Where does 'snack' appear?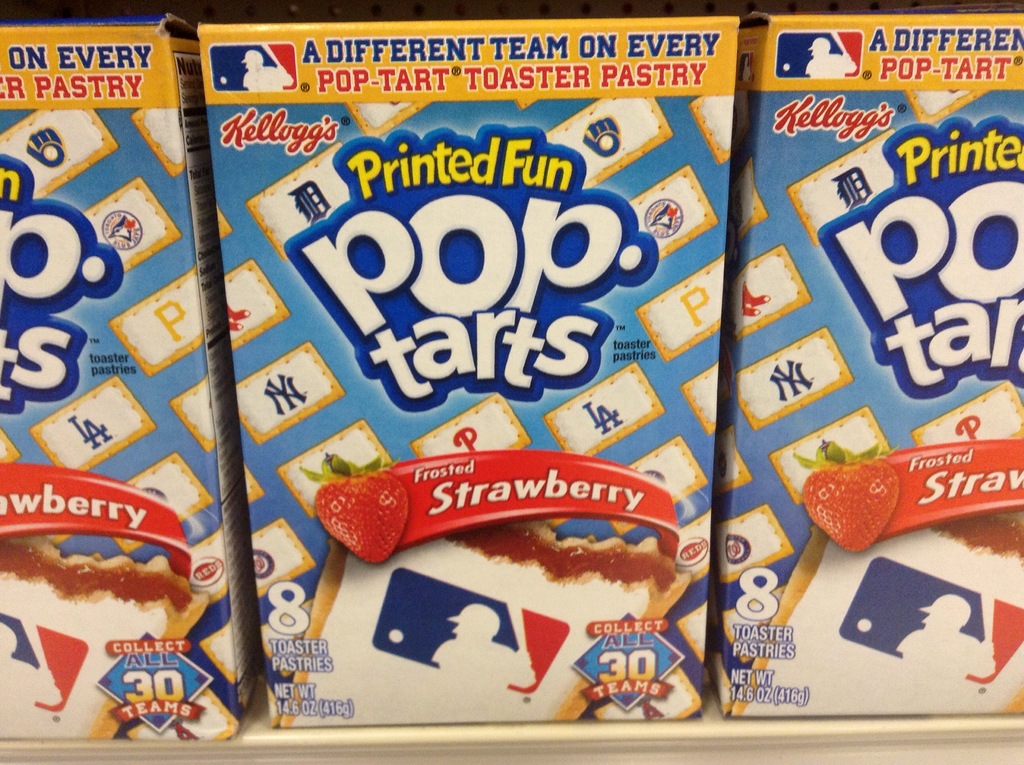
Appears at 225, 261, 290, 351.
